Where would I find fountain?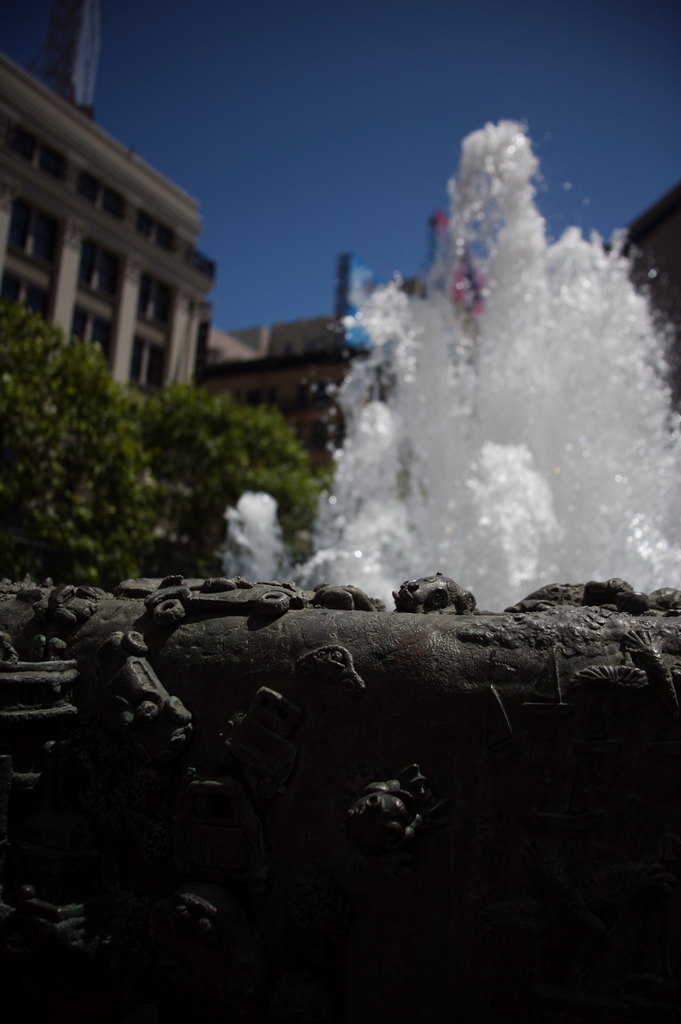
At region(46, 85, 680, 861).
